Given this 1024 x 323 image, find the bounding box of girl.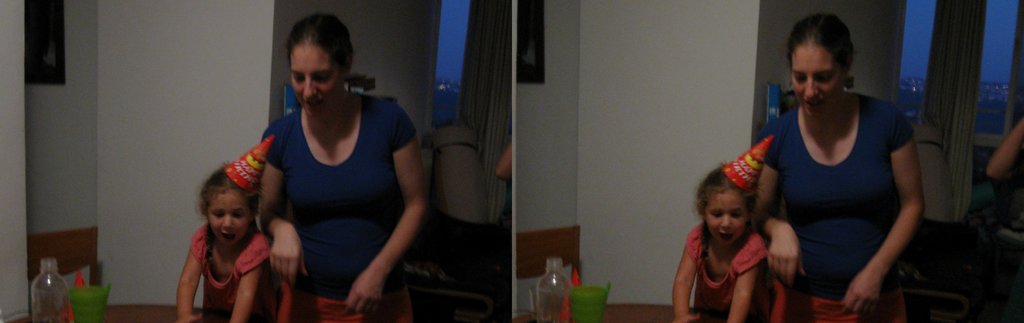
locate(177, 138, 367, 322).
